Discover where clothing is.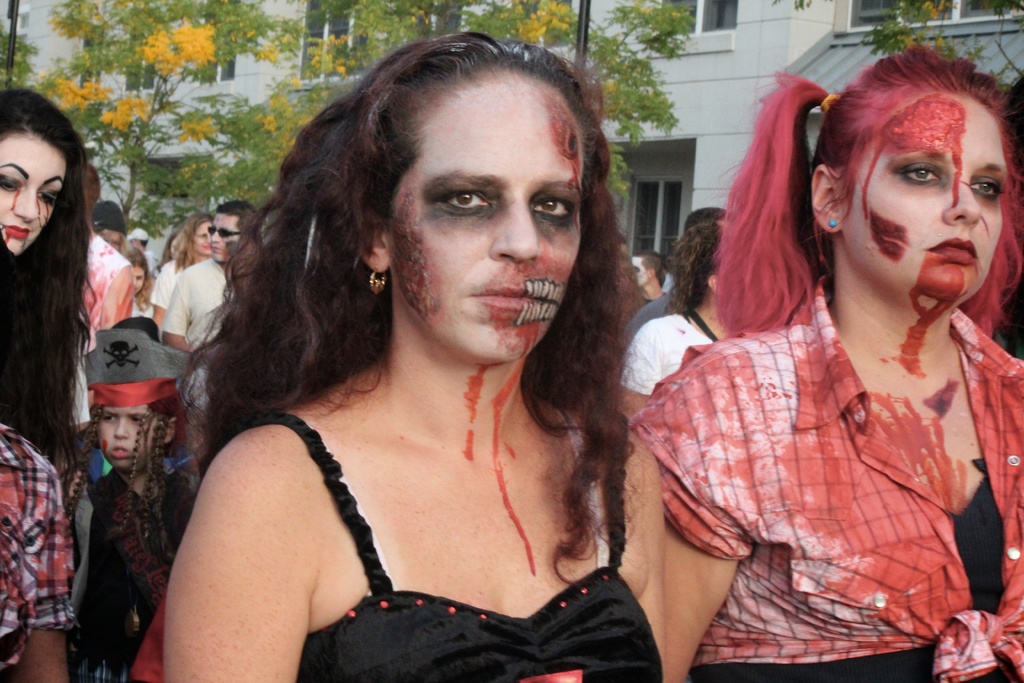
Discovered at {"x1": 638, "y1": 293, "x2": 664, "y2": 302}.
